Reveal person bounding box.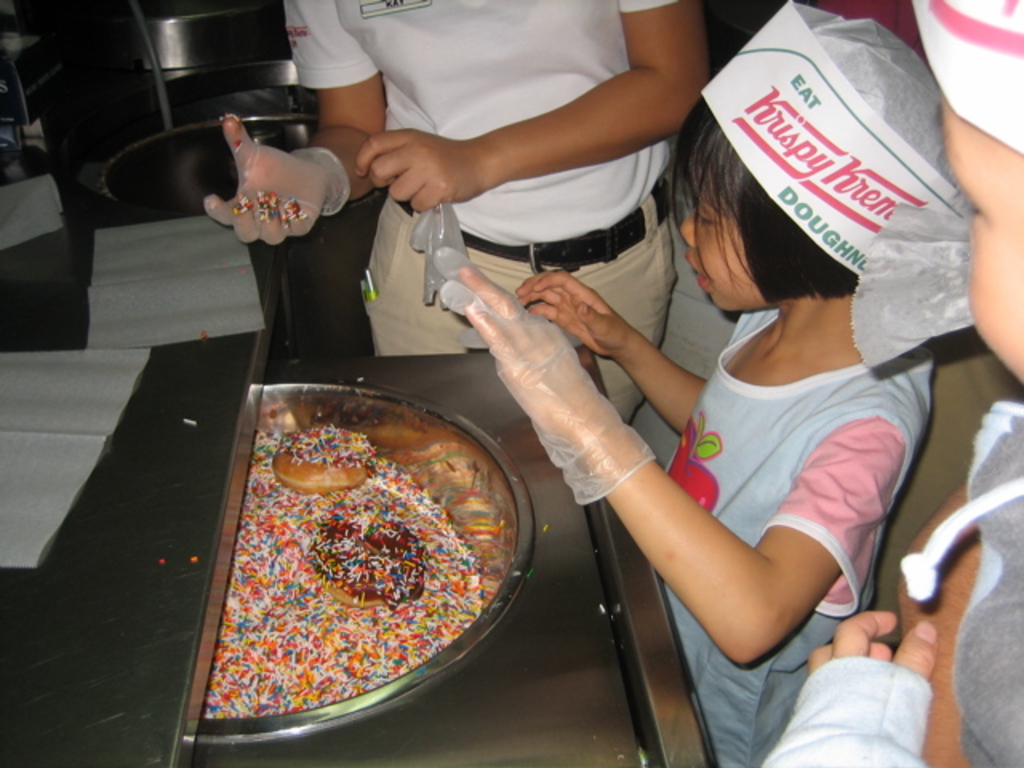
Revealed: 461:5:931:765.
